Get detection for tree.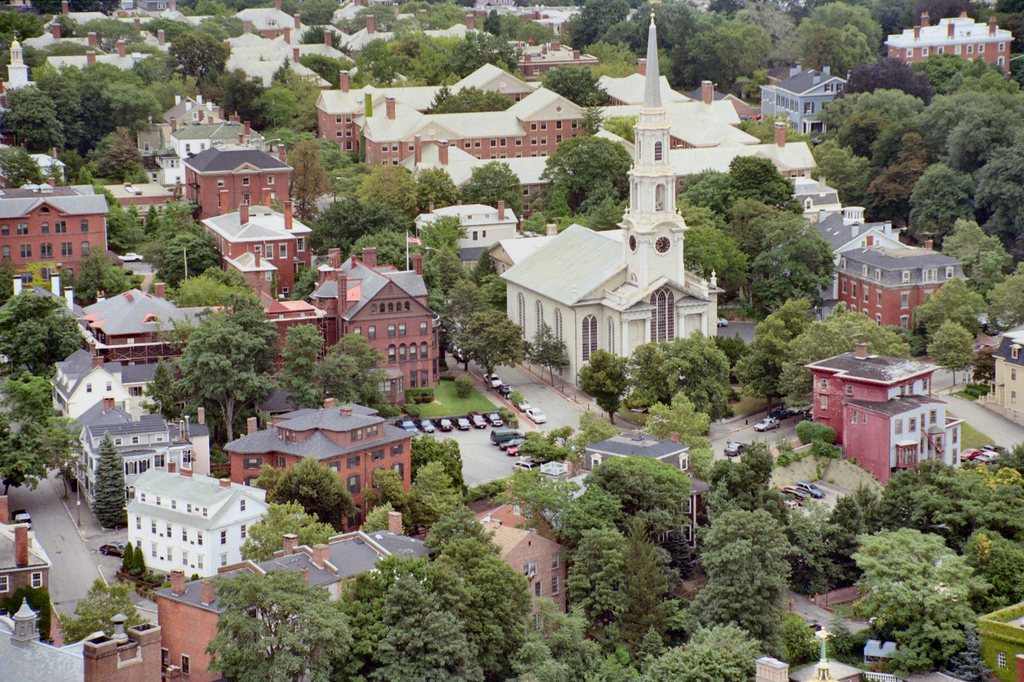
Detection: 57, 579, 150, 645.
